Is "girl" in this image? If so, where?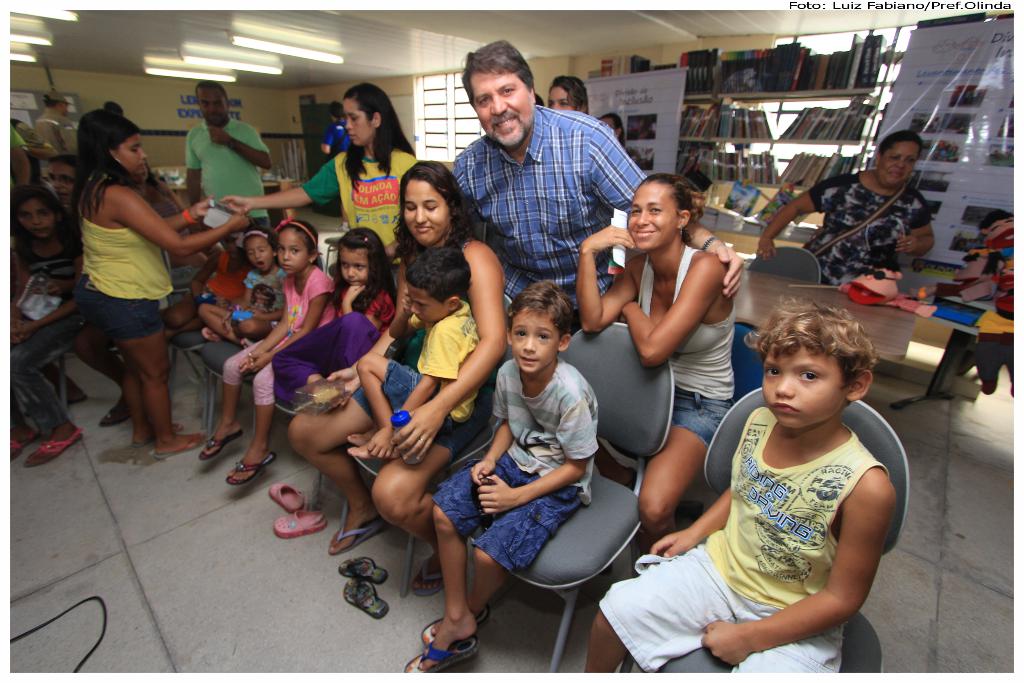
Yes, at crop(10, 186, 84, 468).
